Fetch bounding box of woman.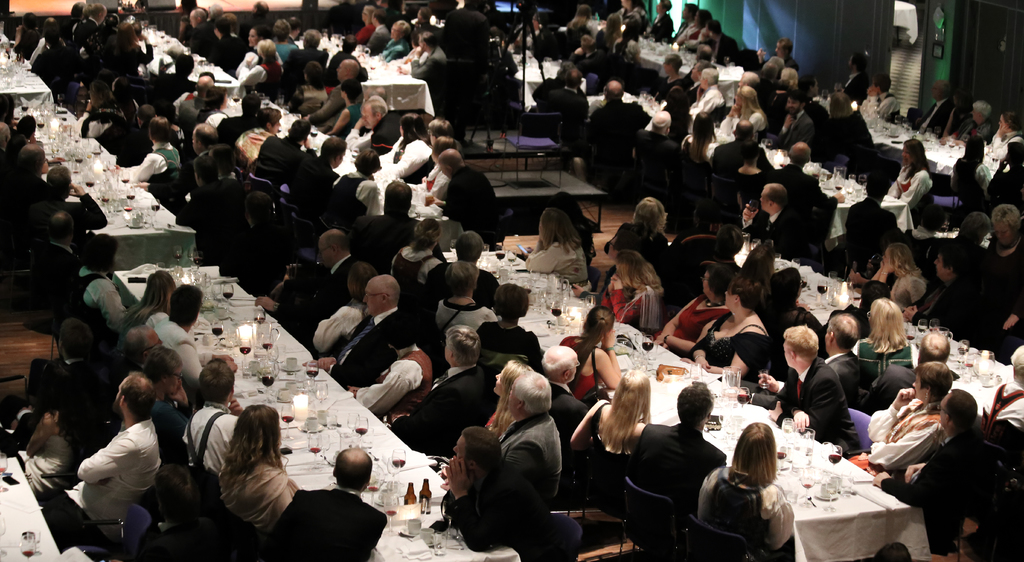
Bbox: {"x1": 681, "y1": 271, "x2": 773, "y2": 391}.
